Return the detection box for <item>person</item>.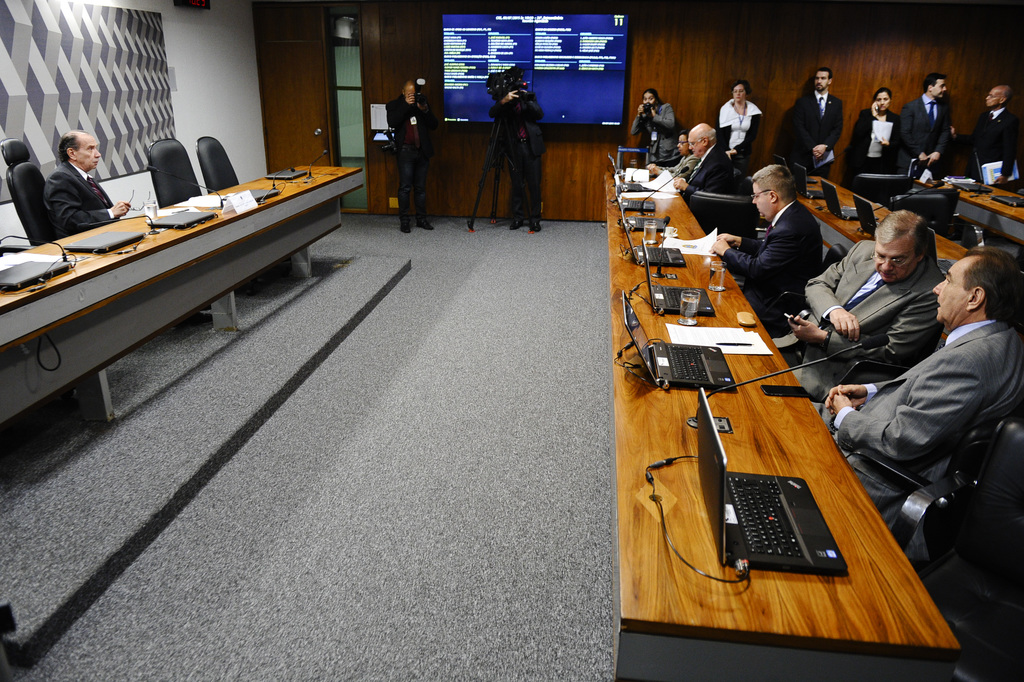
bbox=(45, 126, 123, 240).
